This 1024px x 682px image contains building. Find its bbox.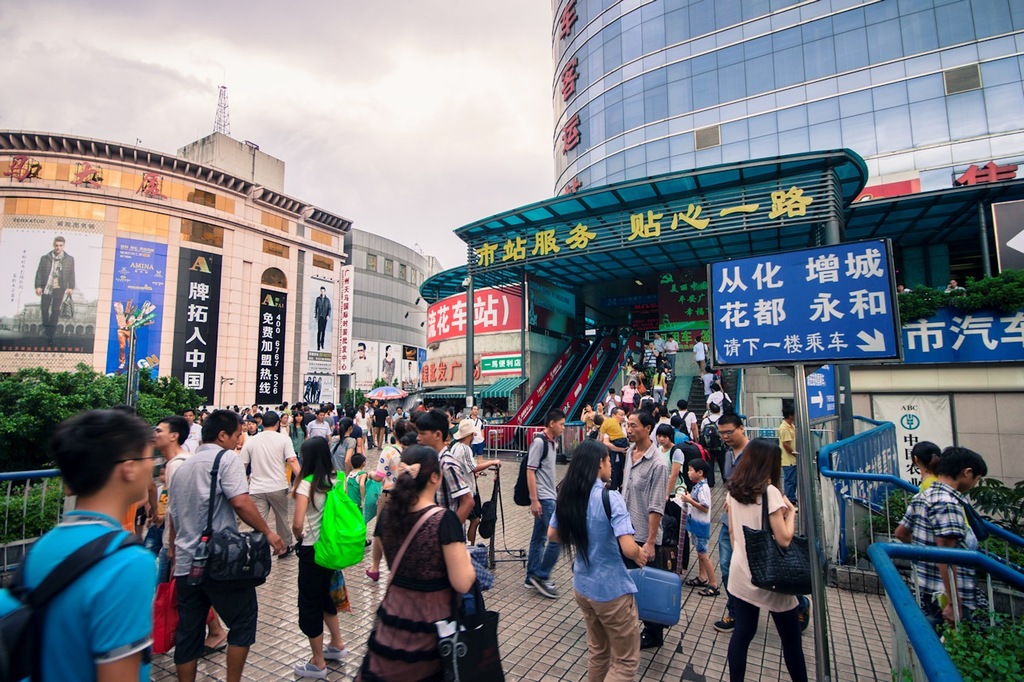
(0, 129, 358, 436).
